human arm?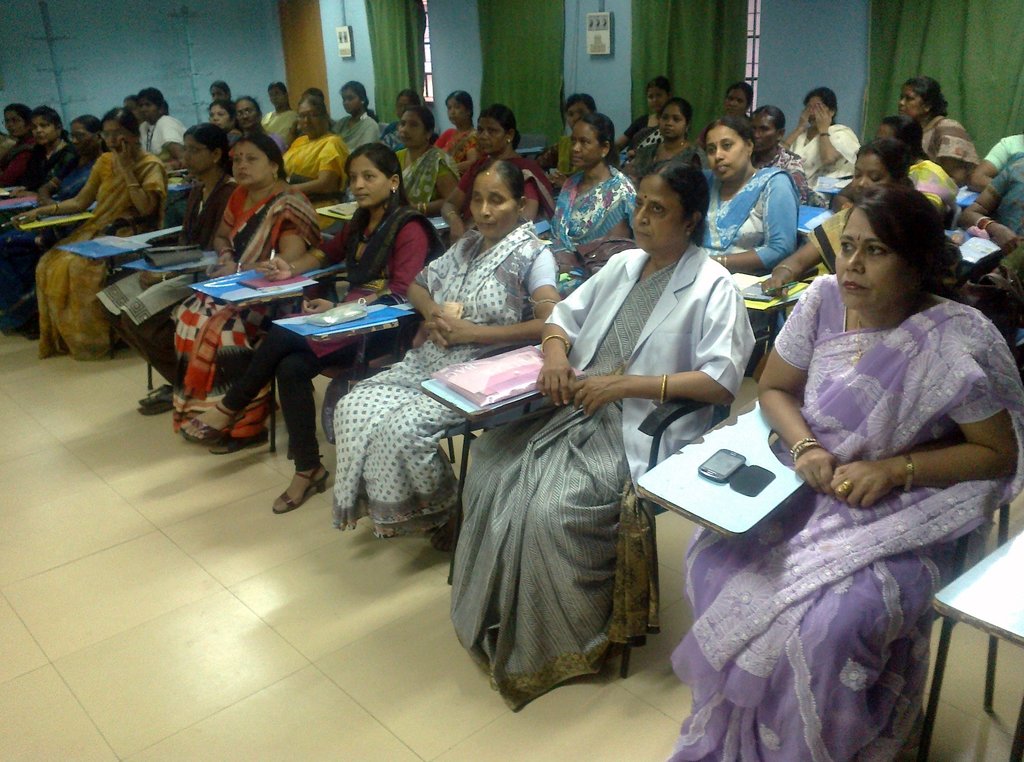
(524,172,540,223)
